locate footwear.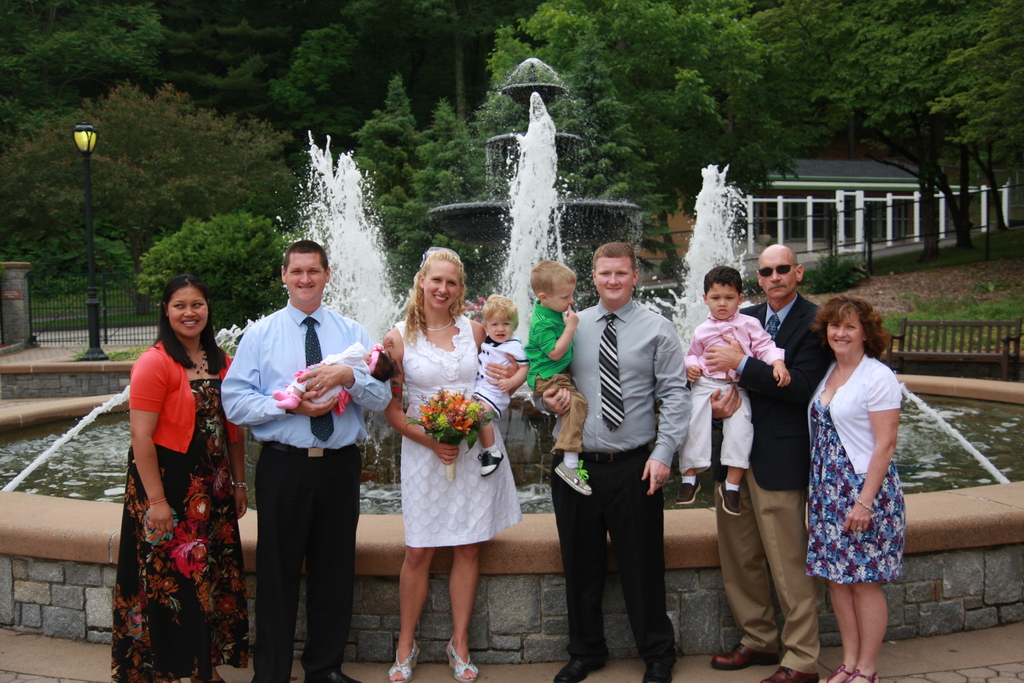
Bounding box: {"left": 710, "top": 639, "right": 797, "bottom": 674}.
